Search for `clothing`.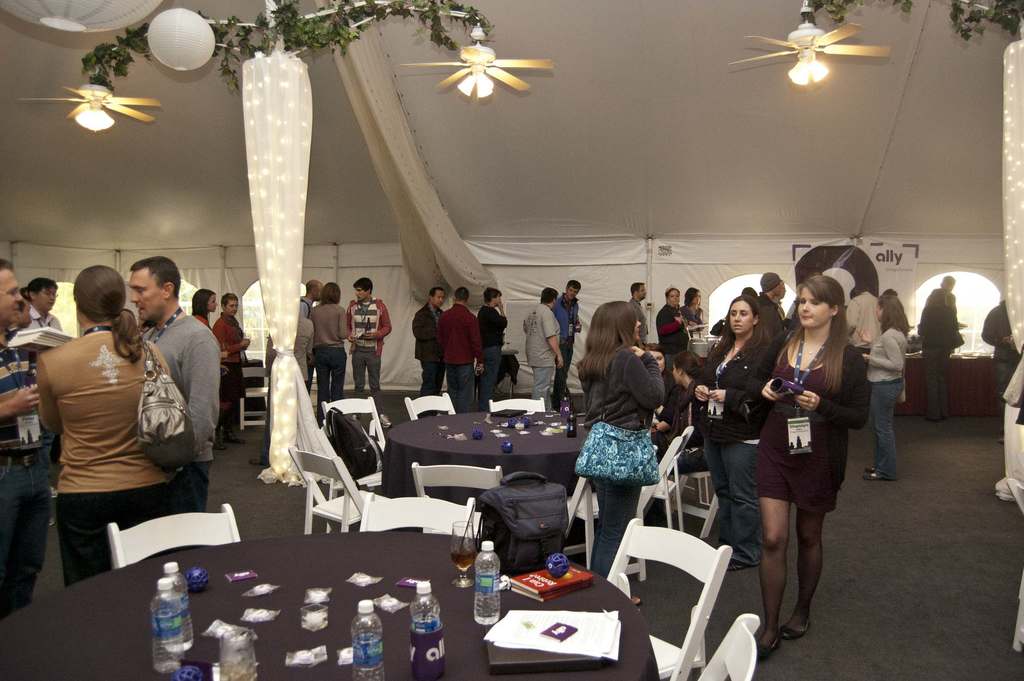
Found at {"left": 19, "top": 300, "right": 63, "bottom": 331}.
